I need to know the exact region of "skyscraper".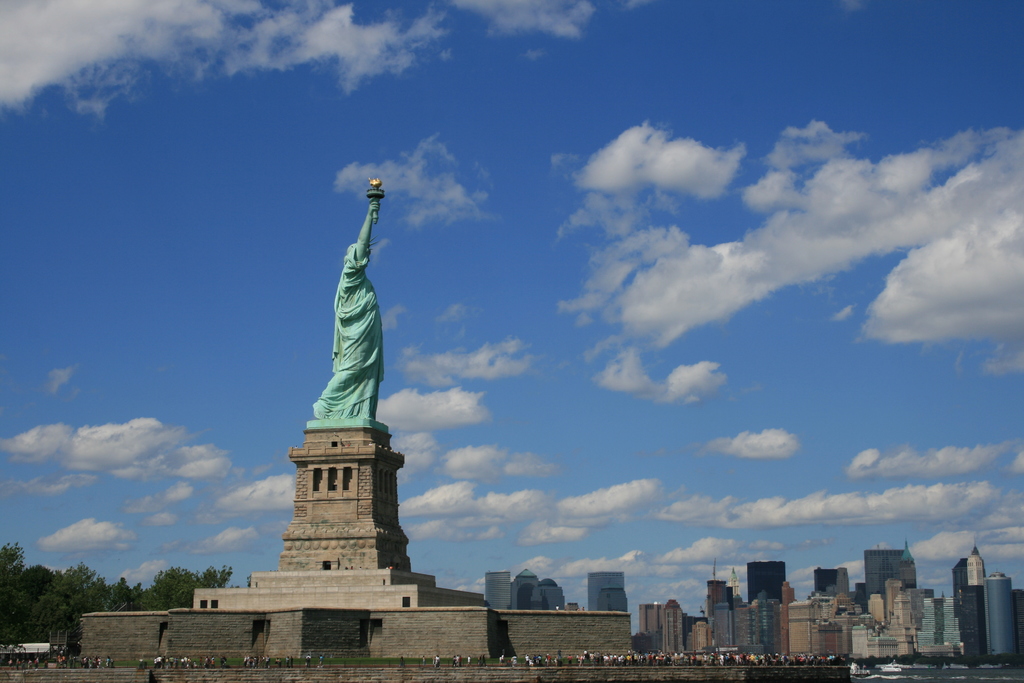
Region: 744, 552, 801, 657.
